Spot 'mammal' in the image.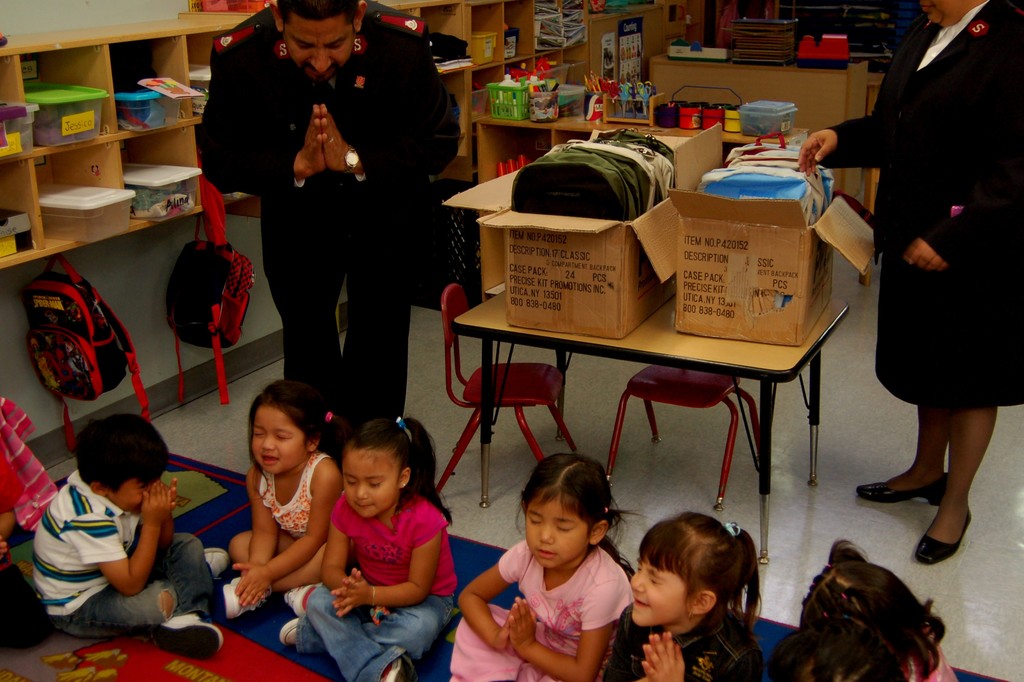
'mammal' found at bbox(767, 611, 911, 681).
